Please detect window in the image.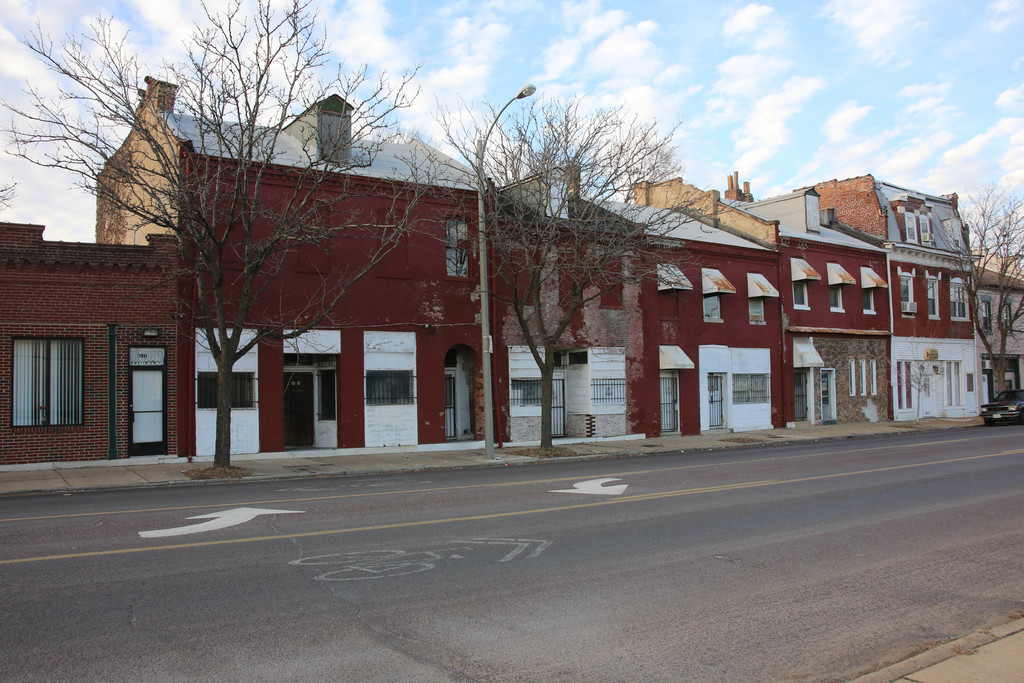
(x1=445, y1=216, x2=470, y2=278).
